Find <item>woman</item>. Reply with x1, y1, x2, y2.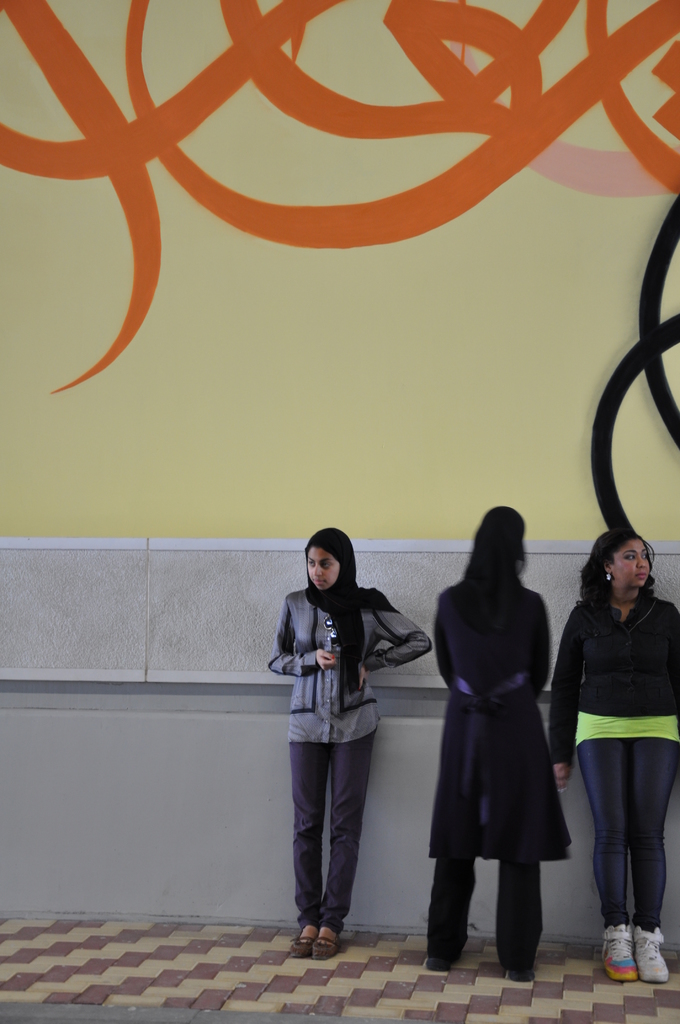
264, 527, 433, 959.
